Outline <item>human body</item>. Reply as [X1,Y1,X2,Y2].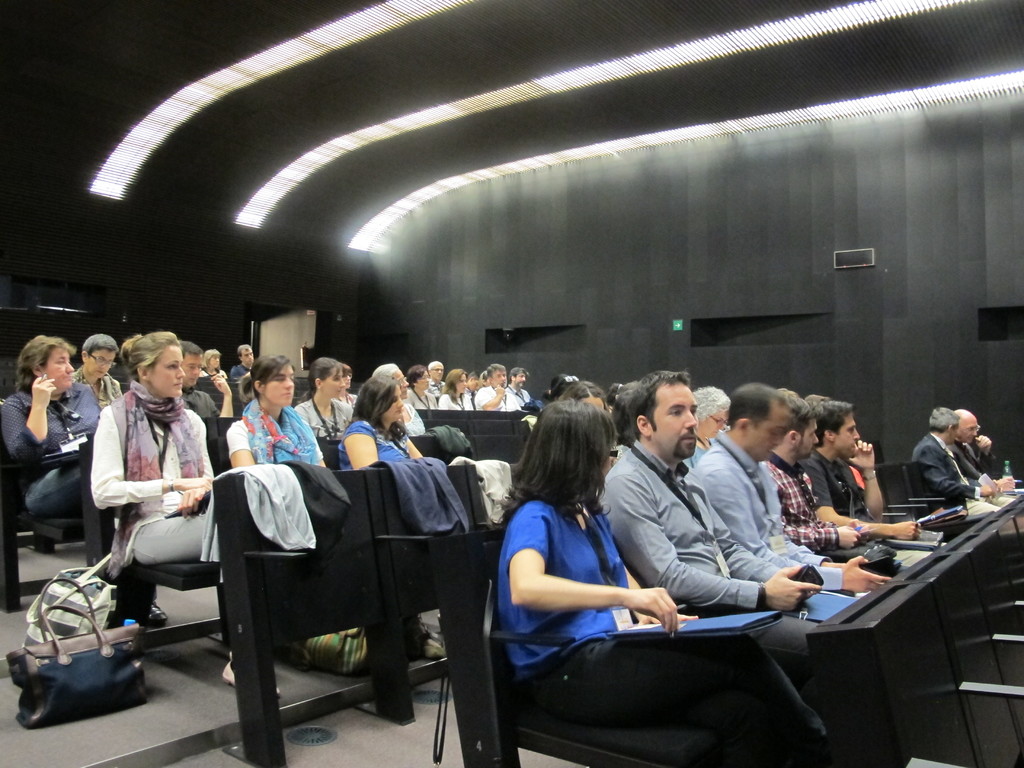
[340,363,360,409].
